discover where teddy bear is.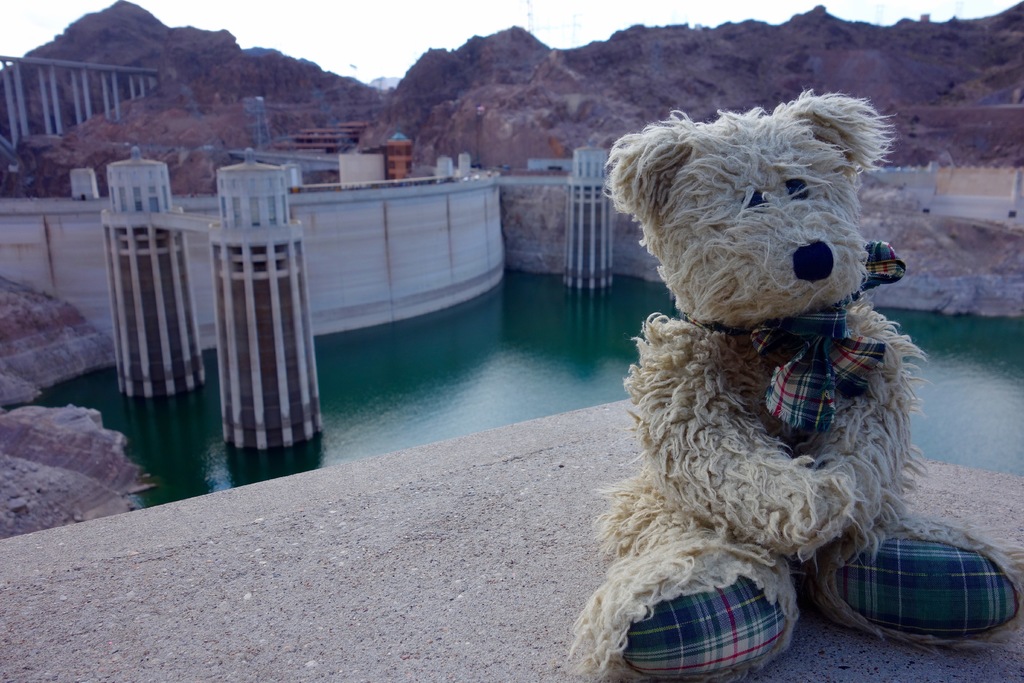
Discovered at 575,88,1020,679.
